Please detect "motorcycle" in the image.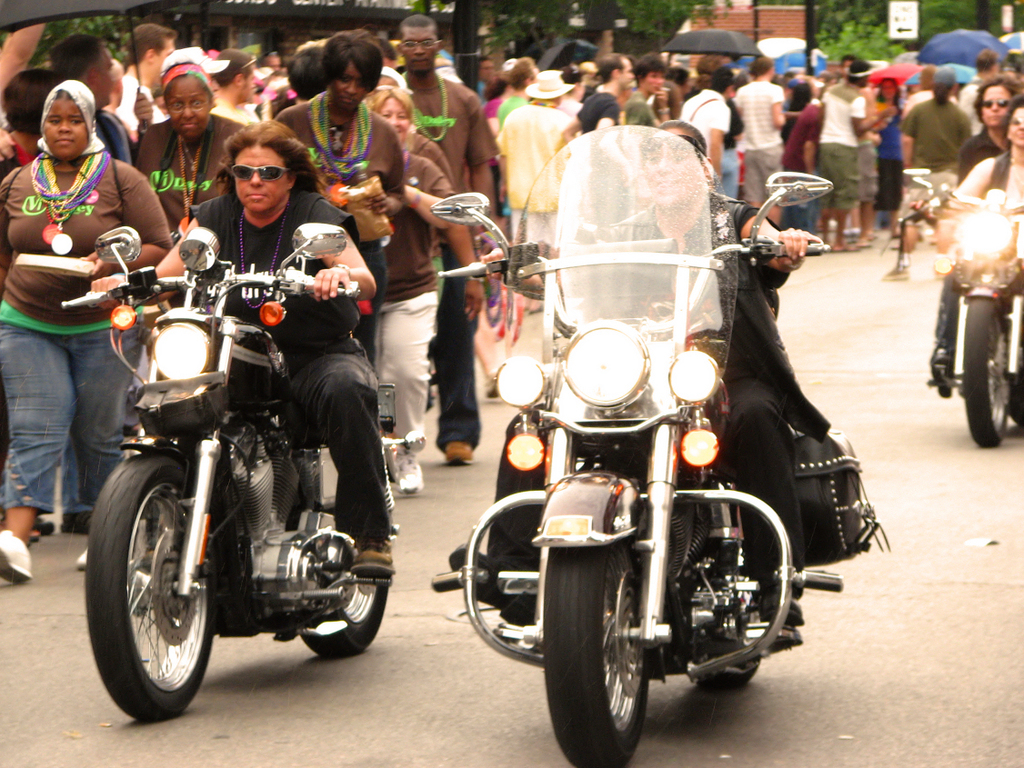
900,174,1023,445.
